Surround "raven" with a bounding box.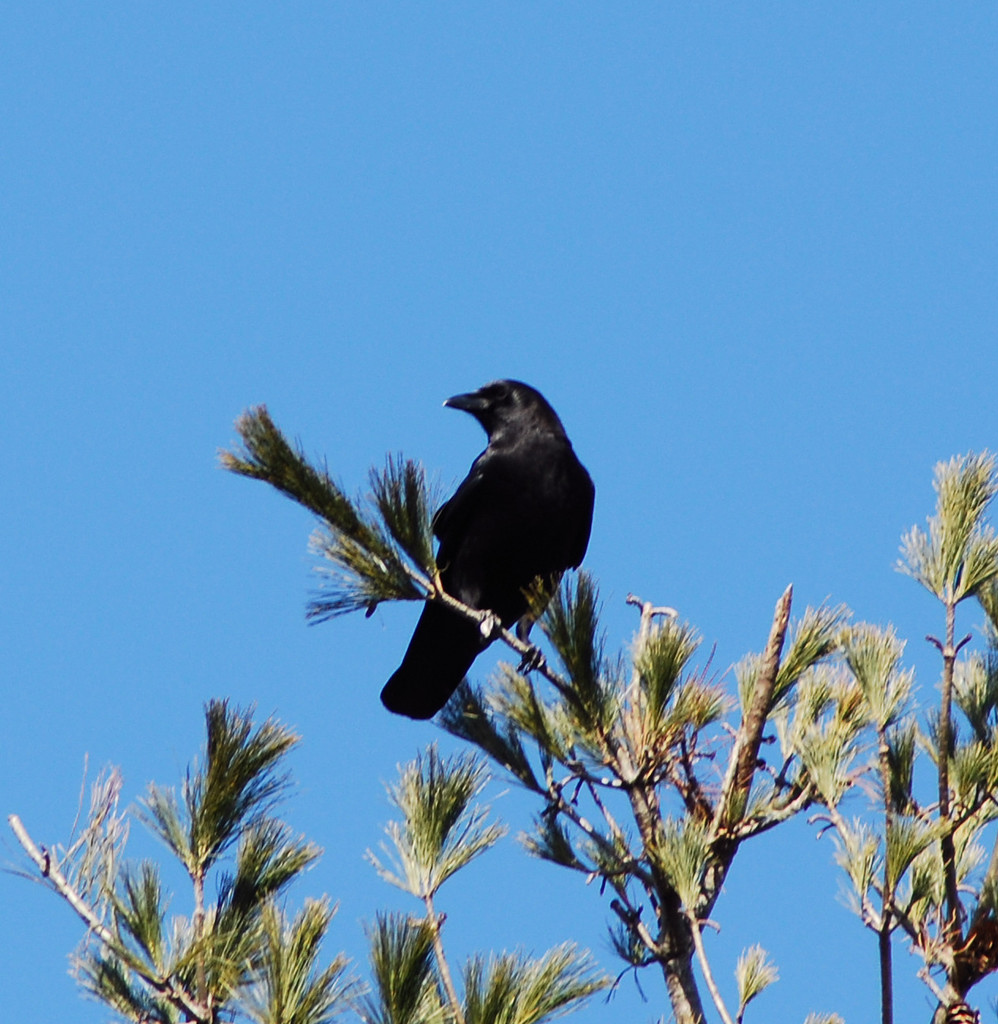
bbox(379, 382, 601, 723).
